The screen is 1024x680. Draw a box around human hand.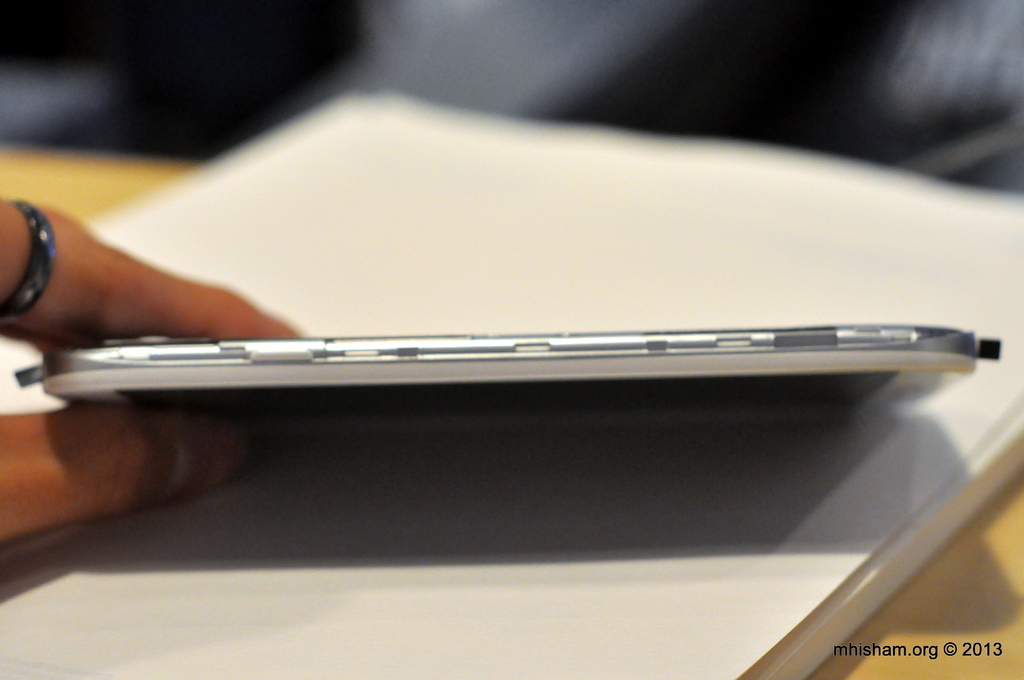
(24, 195, 264, 346).
